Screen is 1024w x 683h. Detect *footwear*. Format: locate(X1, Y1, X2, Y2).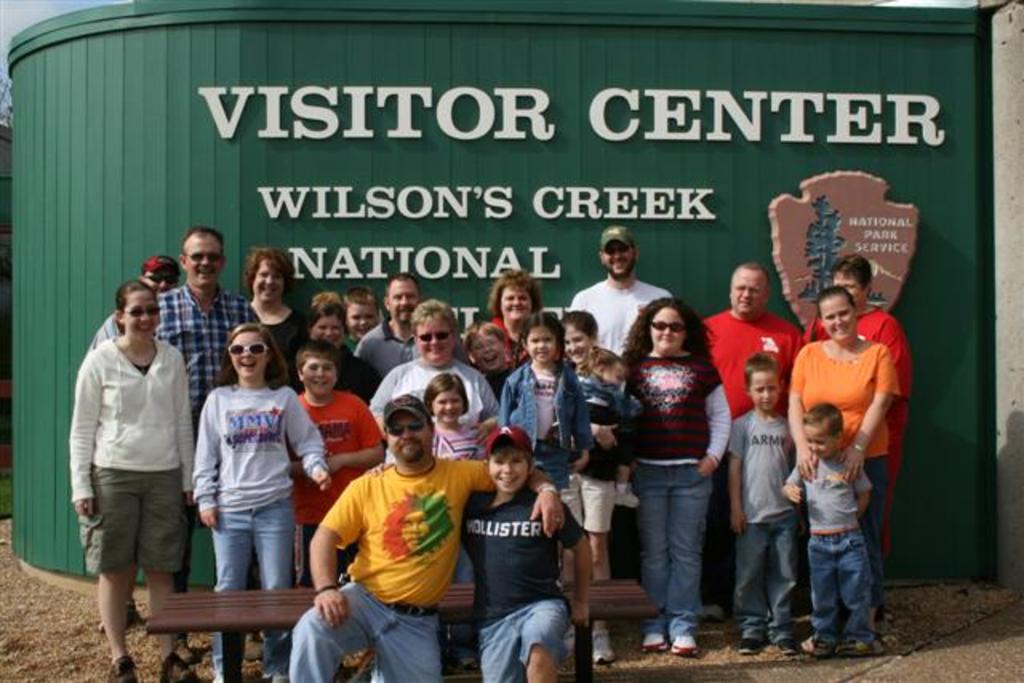
locate(642, 633, 667, 654).
